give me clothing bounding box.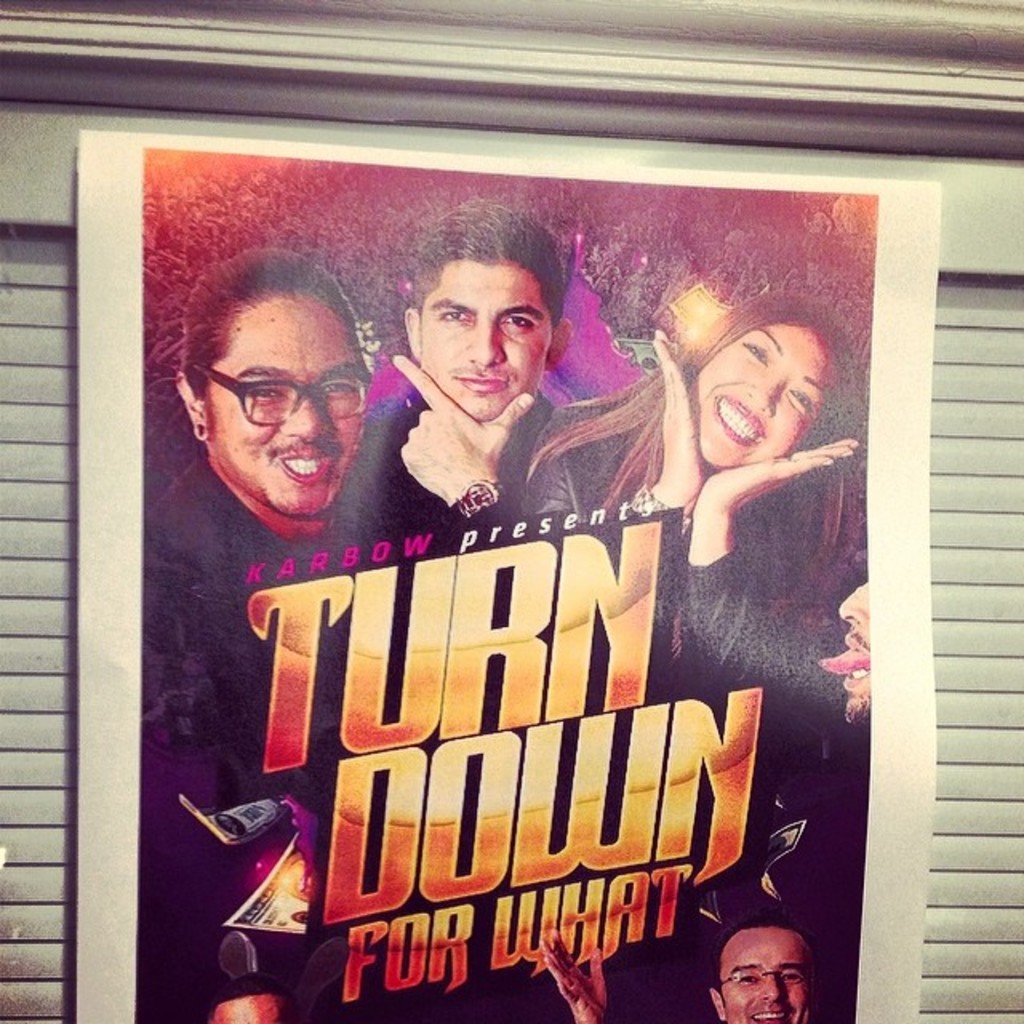
146:464:366:749.
